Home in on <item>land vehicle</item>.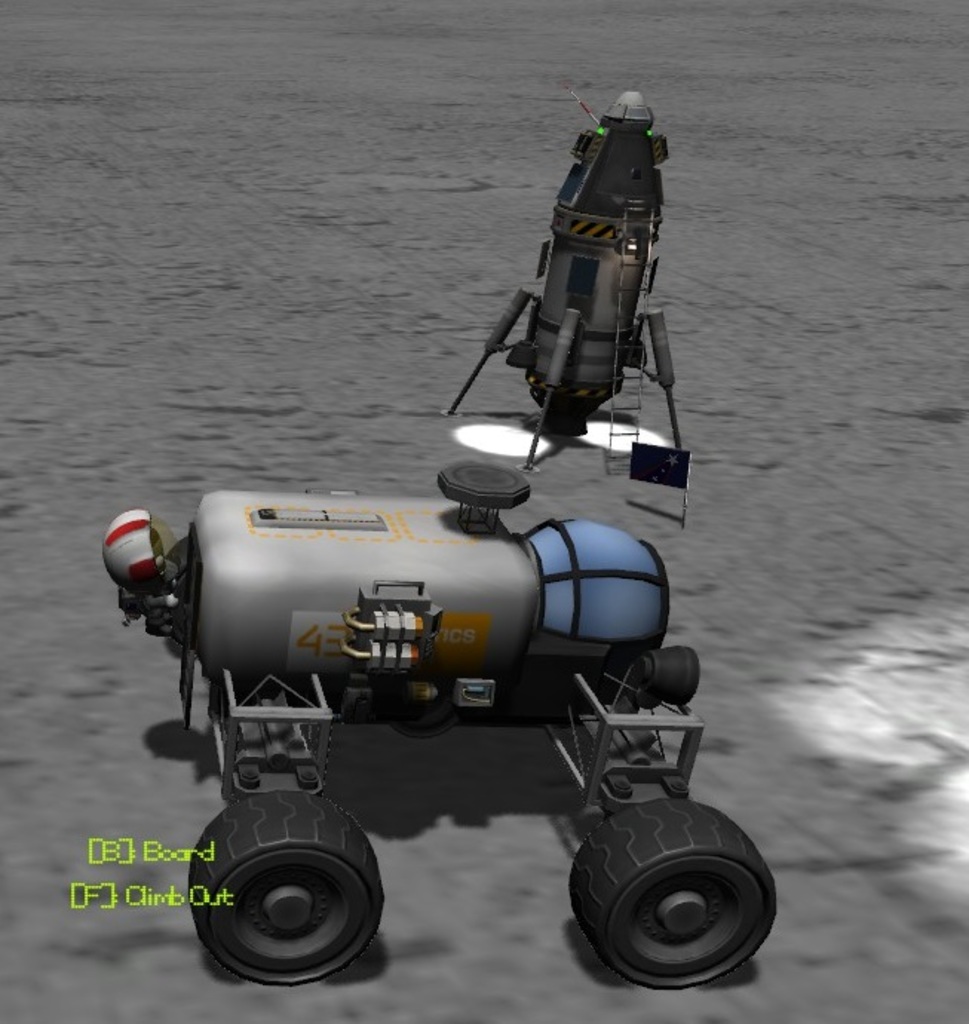
Homed in at select_region(102, 460, 779, 996).
